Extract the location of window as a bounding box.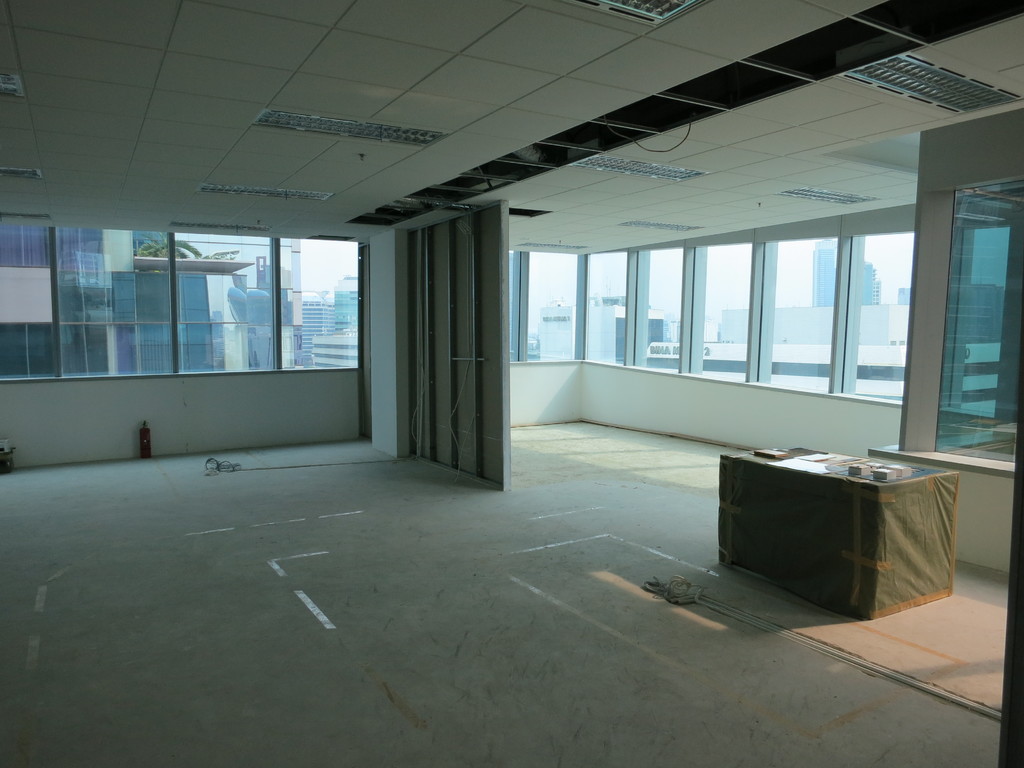
34, 182, 377, 417.
